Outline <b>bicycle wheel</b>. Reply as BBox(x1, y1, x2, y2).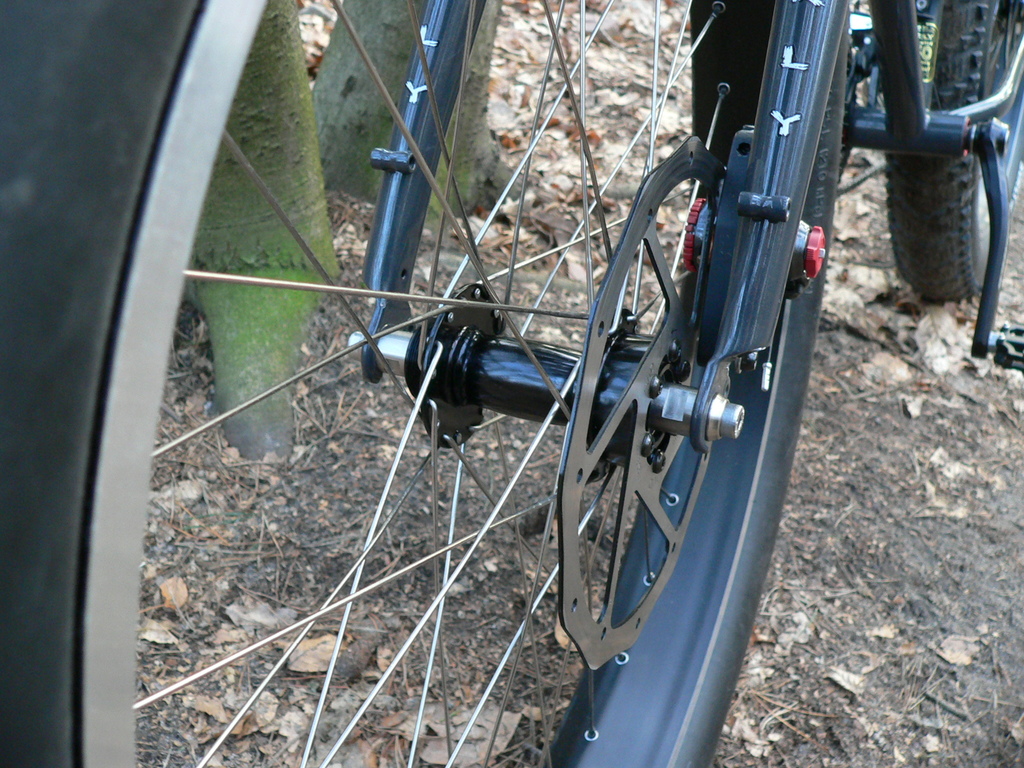
BBox(0, 0, 840, 767).
